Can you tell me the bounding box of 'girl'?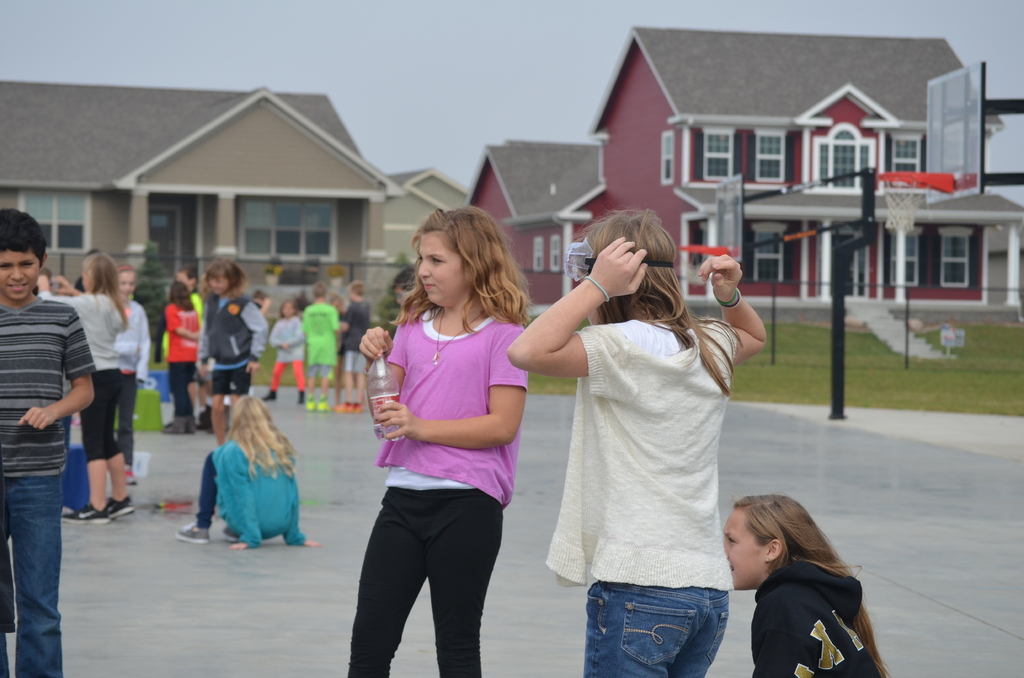
177 383 308 549.
